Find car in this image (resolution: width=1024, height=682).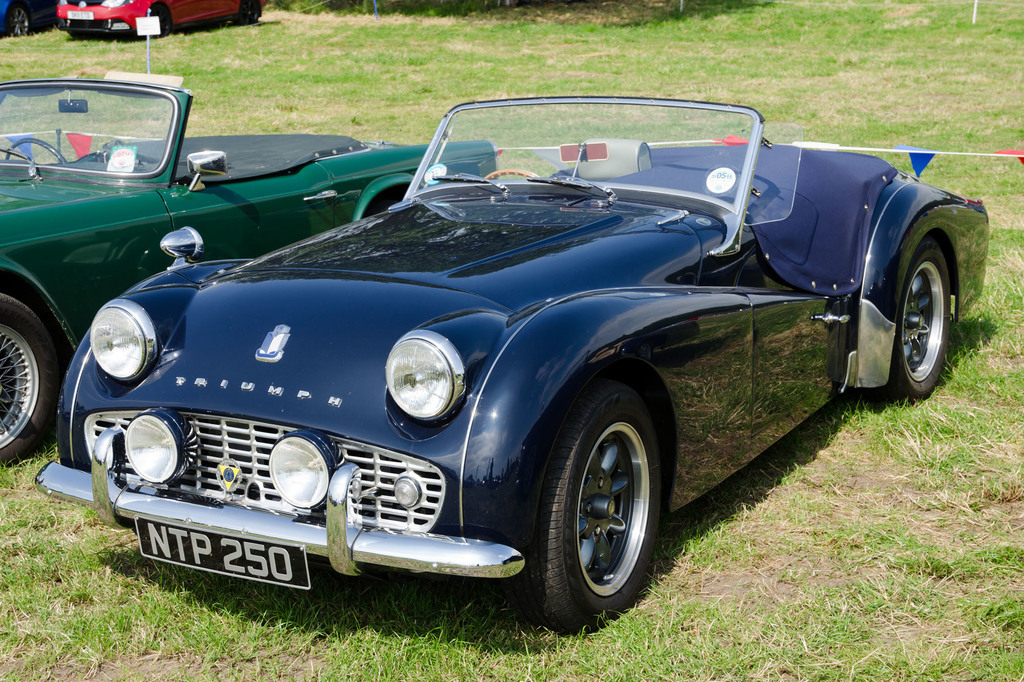
crop(0, 0, 57, 36).
